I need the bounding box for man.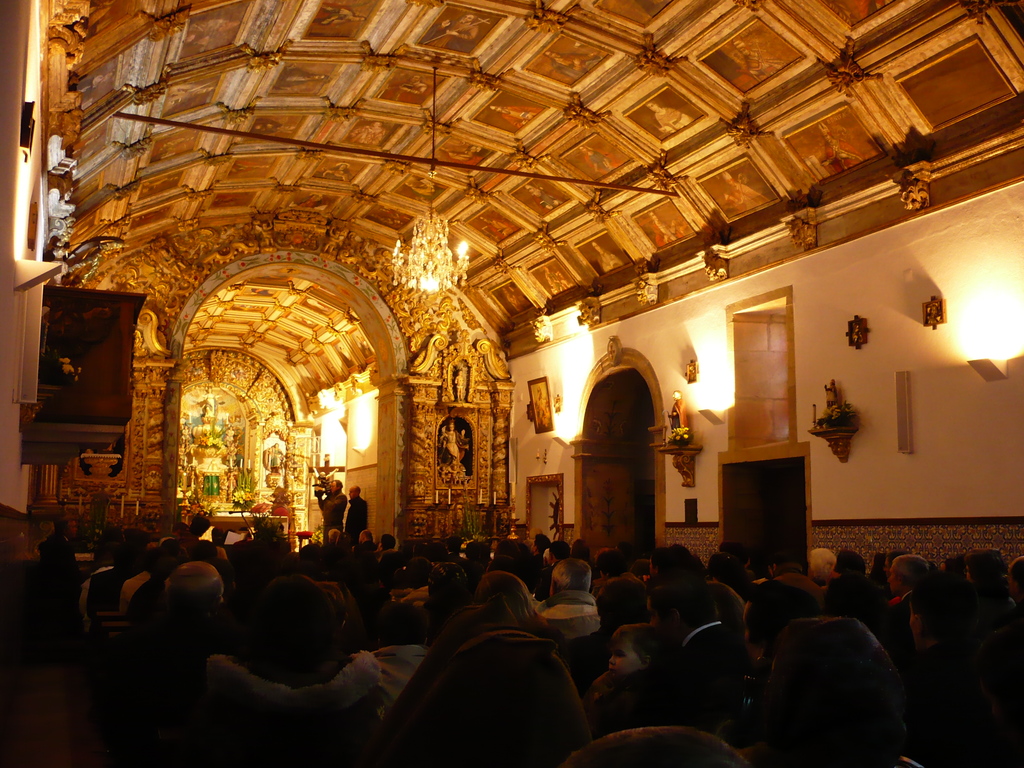
Here it is: <box>550,543,566,560</box>.
